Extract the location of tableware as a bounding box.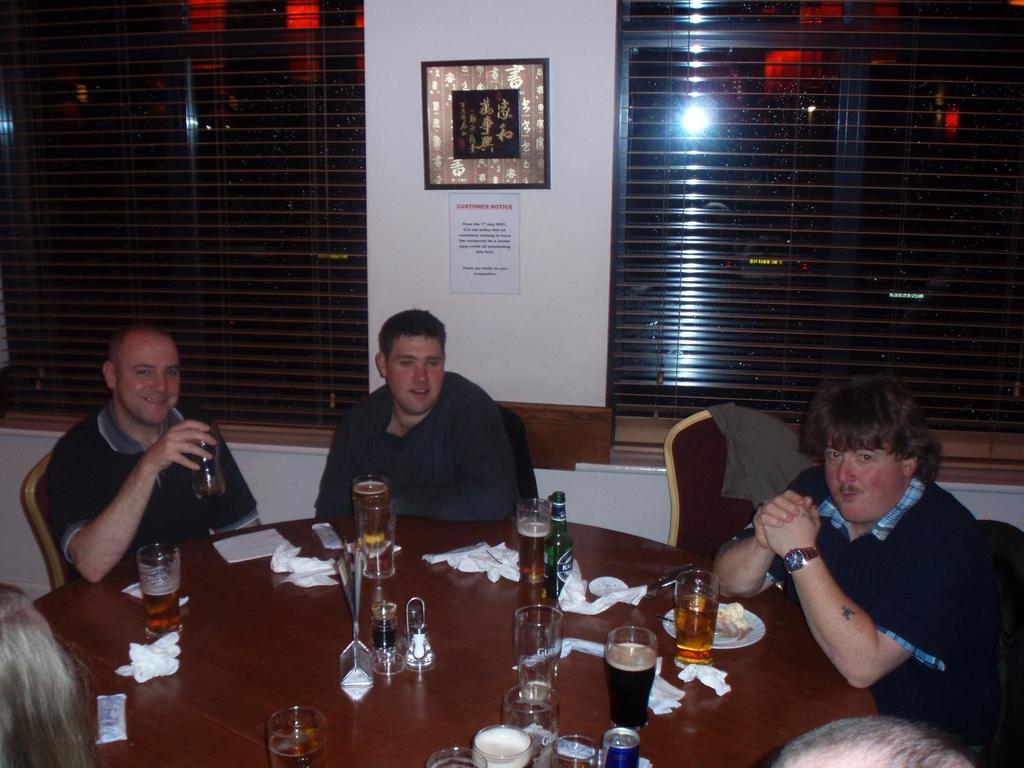
x1=509, y1=604, x2=564, y2=699.
